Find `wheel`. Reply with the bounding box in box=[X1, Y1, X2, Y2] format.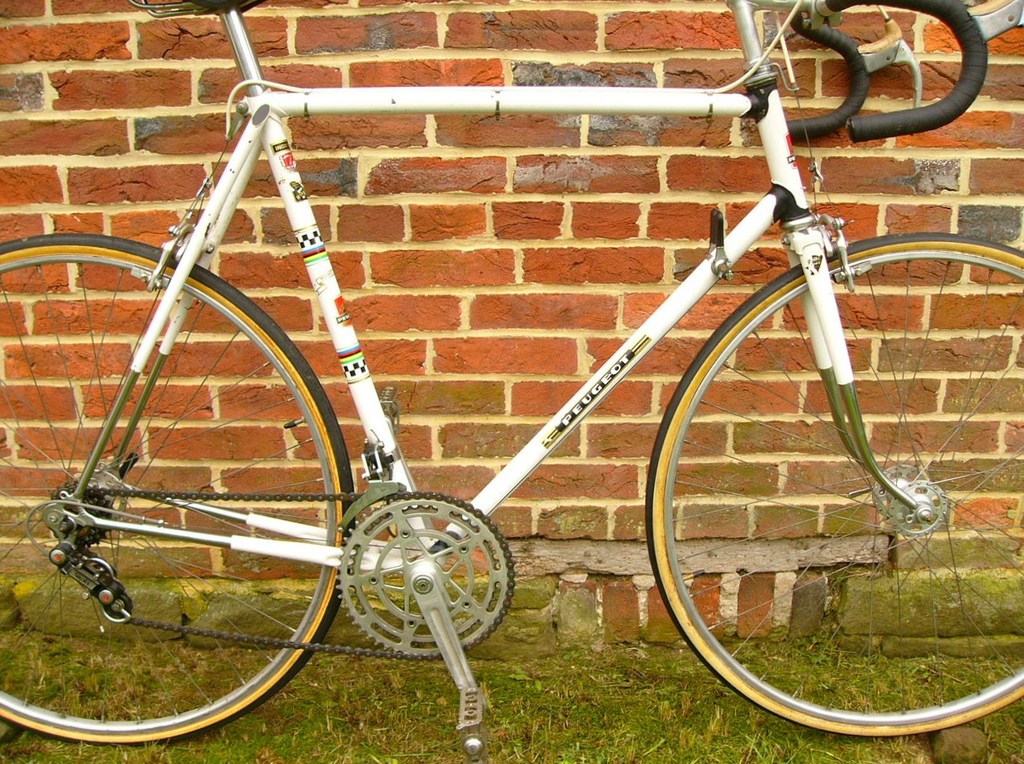
box=[646, 229, 1023, 738].
